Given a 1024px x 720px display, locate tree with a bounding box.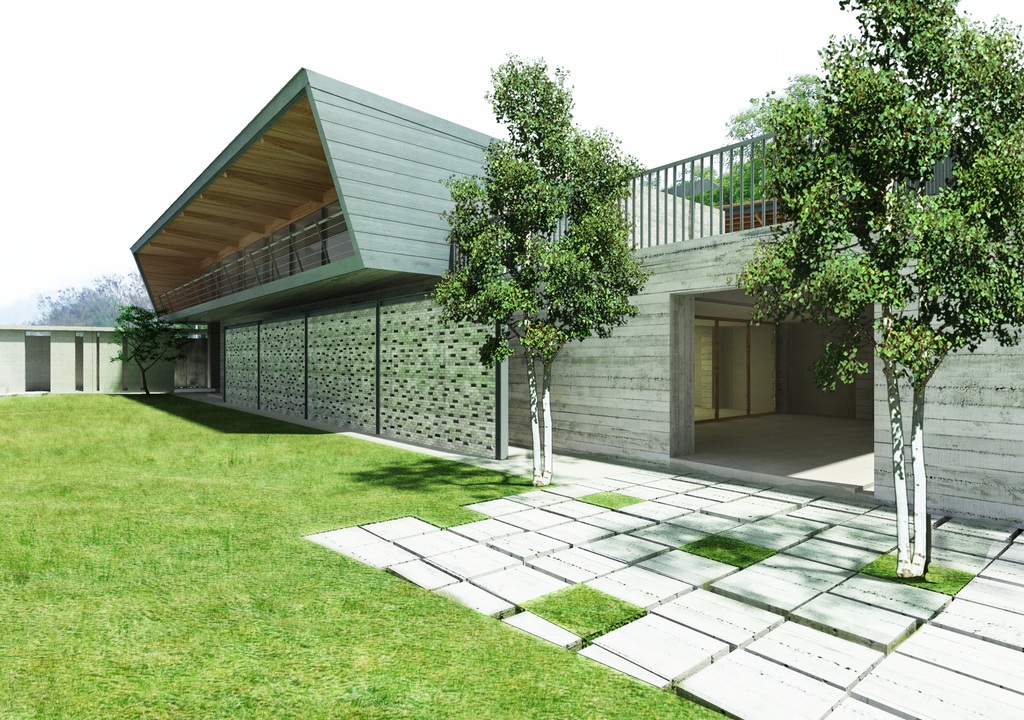
Located: (left=435, top=45, right=634, bottom=446).
